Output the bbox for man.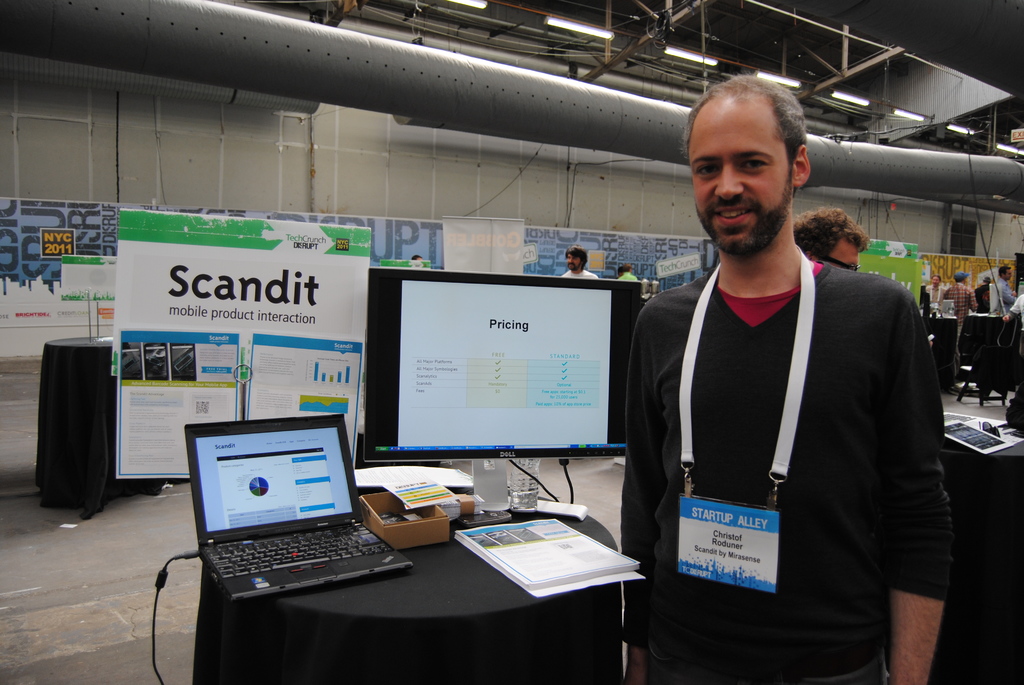
box(998, 291, 1023, 434).
